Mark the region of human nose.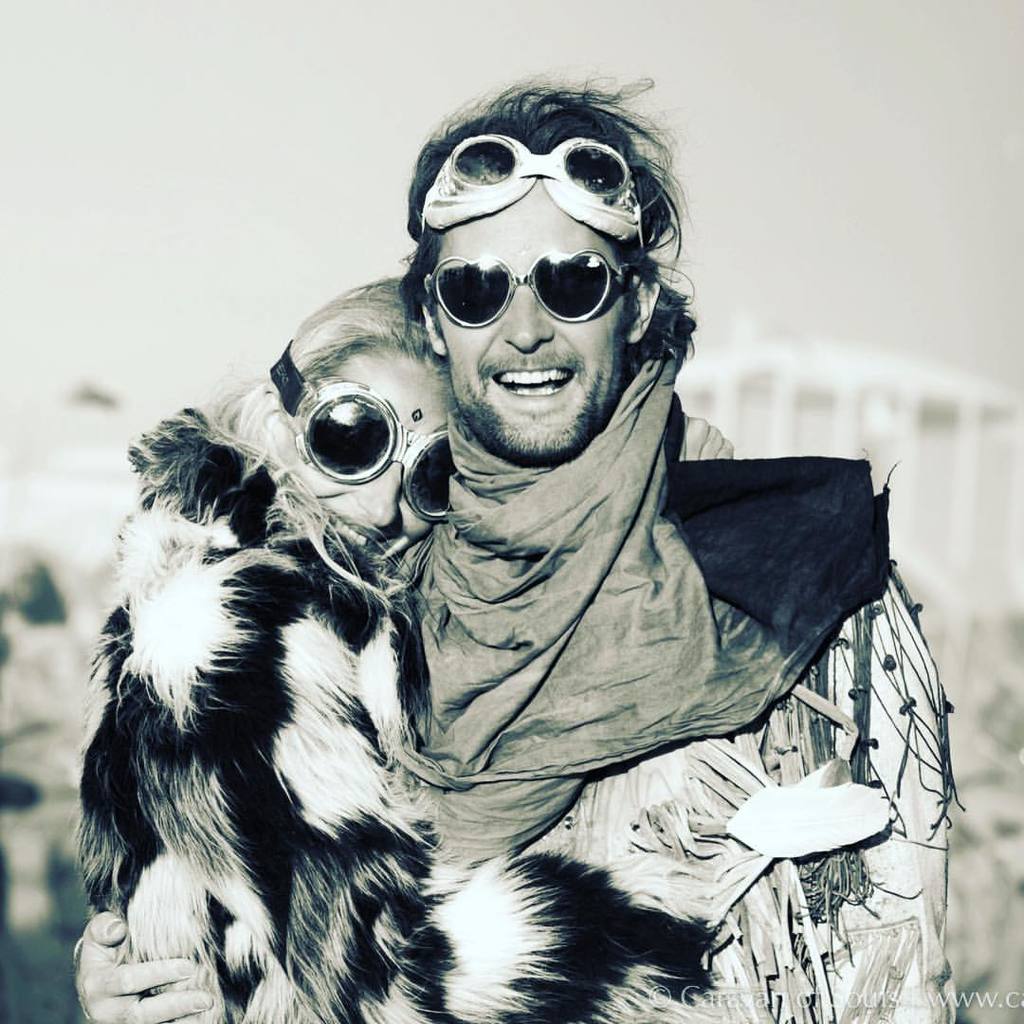
Region: bbox=[502, 279, 540, 351].
